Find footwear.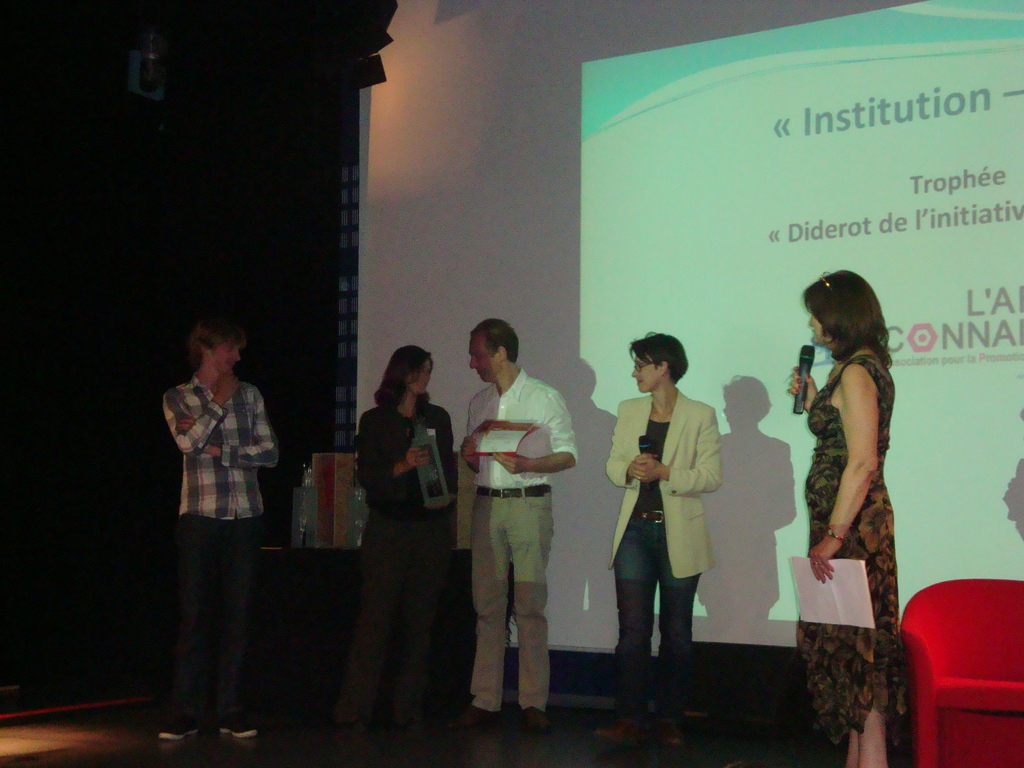
x1=449 y1=706 x2=504 y2=728.
